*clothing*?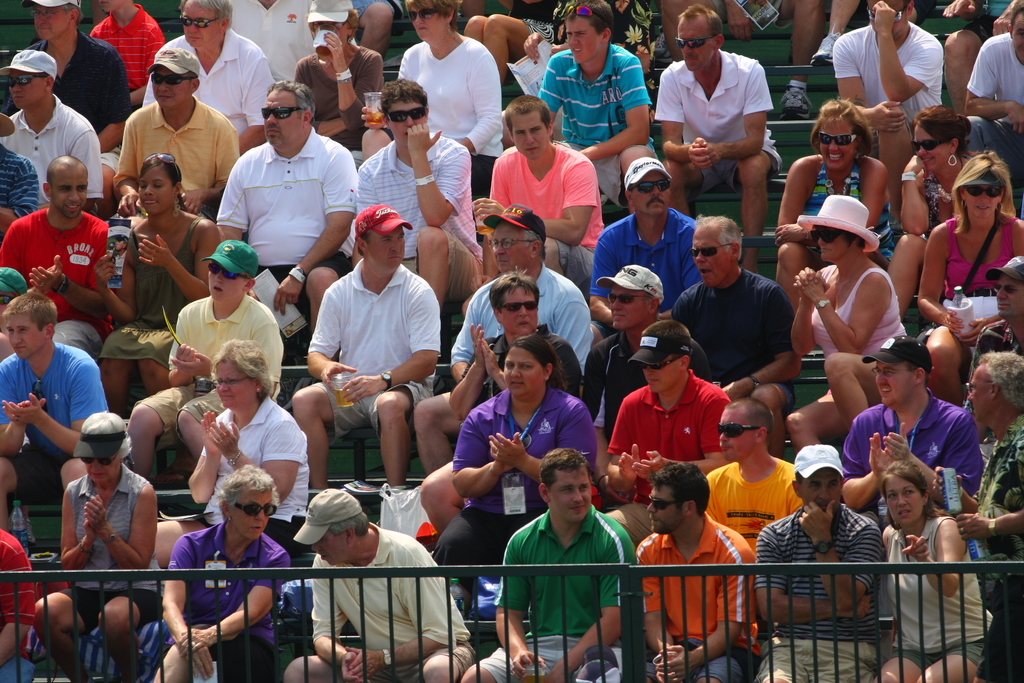
left=904, top=165, right=1007, bottom=236
